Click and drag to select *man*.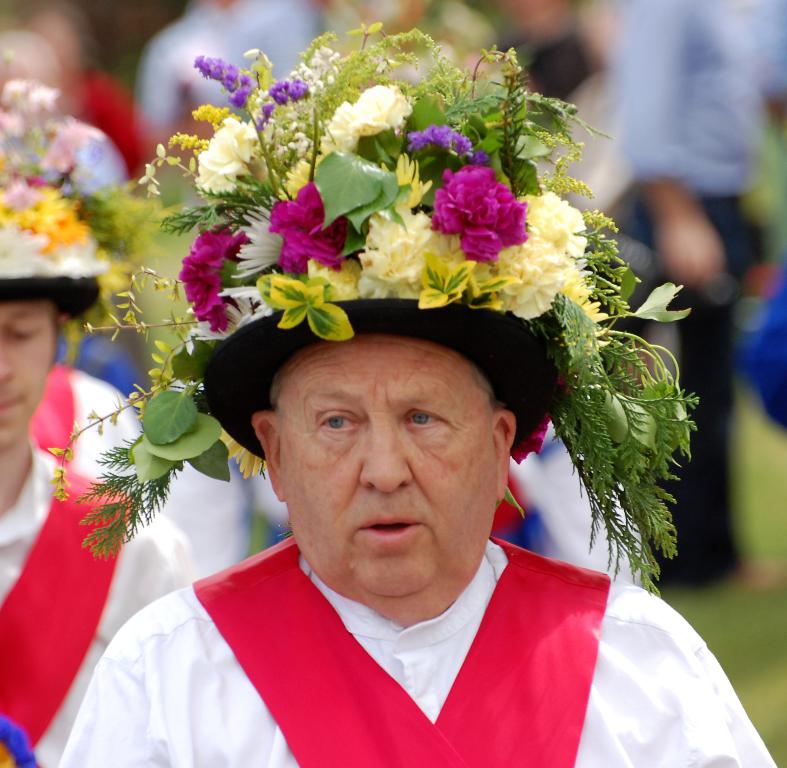
Selection: (left=625, top=0, right=760, bottom=562).
